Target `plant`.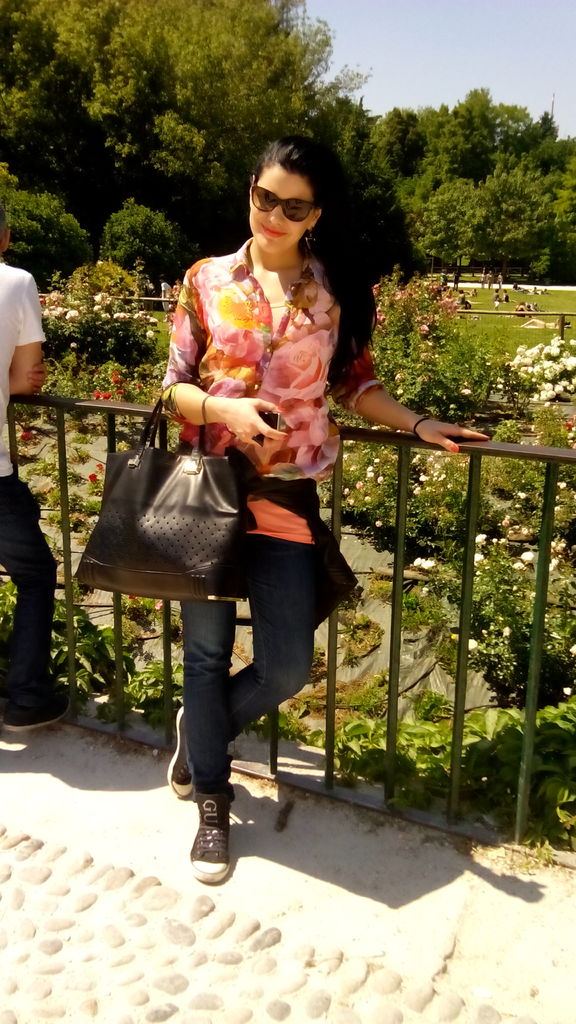
Target region: box=[383, 266, 484, 348].
